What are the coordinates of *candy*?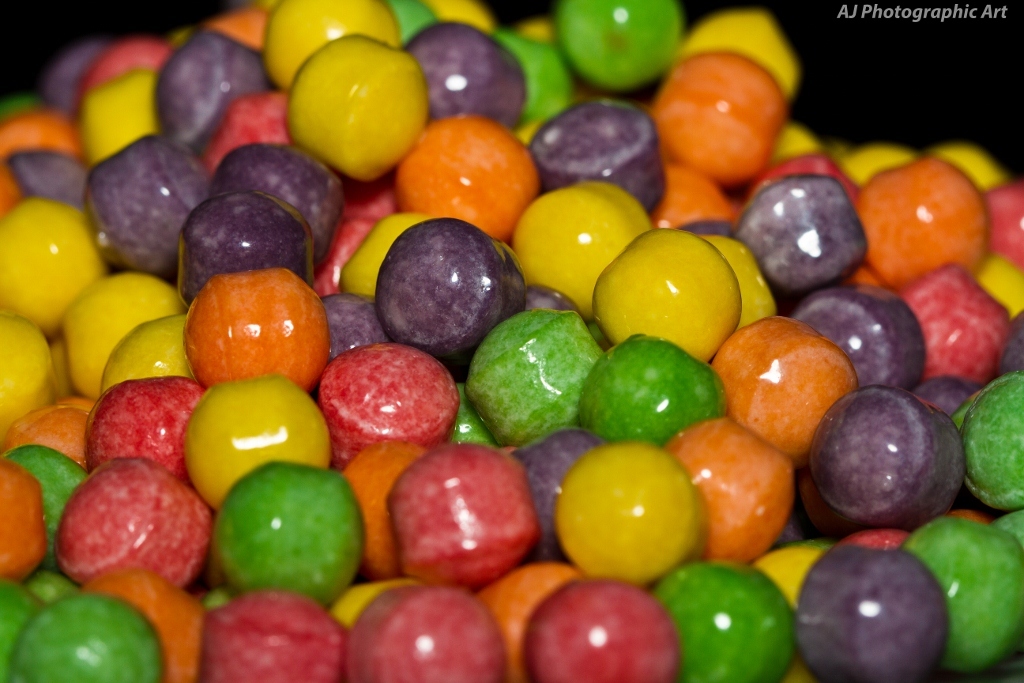
box=[0, 6, 1023, 682].
